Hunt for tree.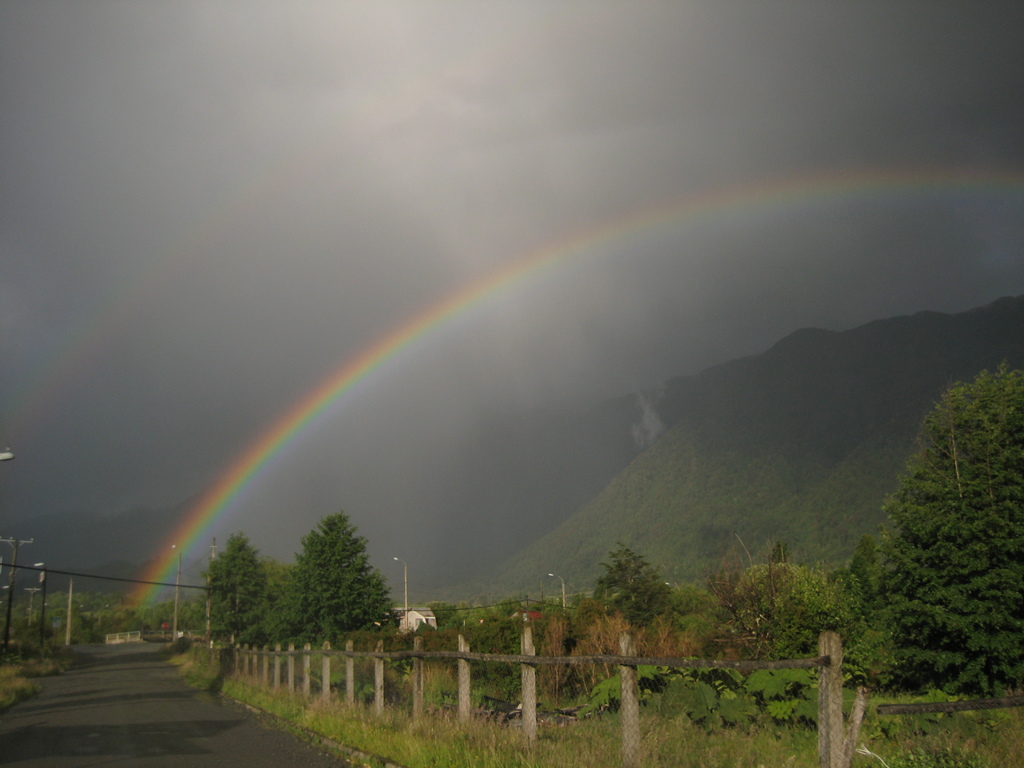
Hunted down at [826, 360, 1023, 702].
